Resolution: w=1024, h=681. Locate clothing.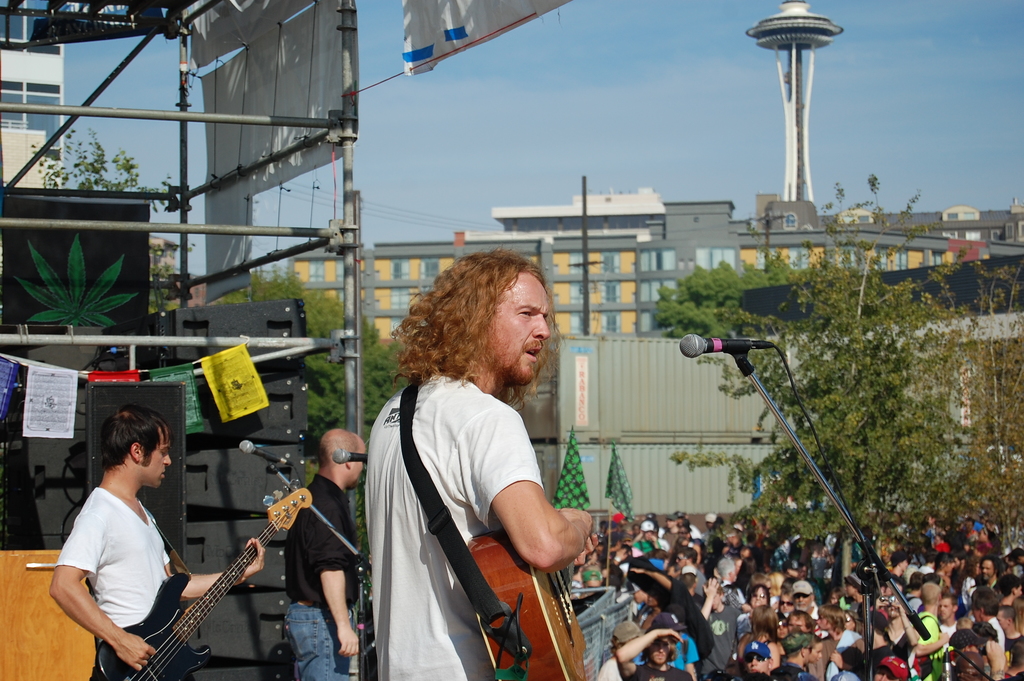
{"x1": 52, "y1": 483, "x2": 204, "y2": 680}.
